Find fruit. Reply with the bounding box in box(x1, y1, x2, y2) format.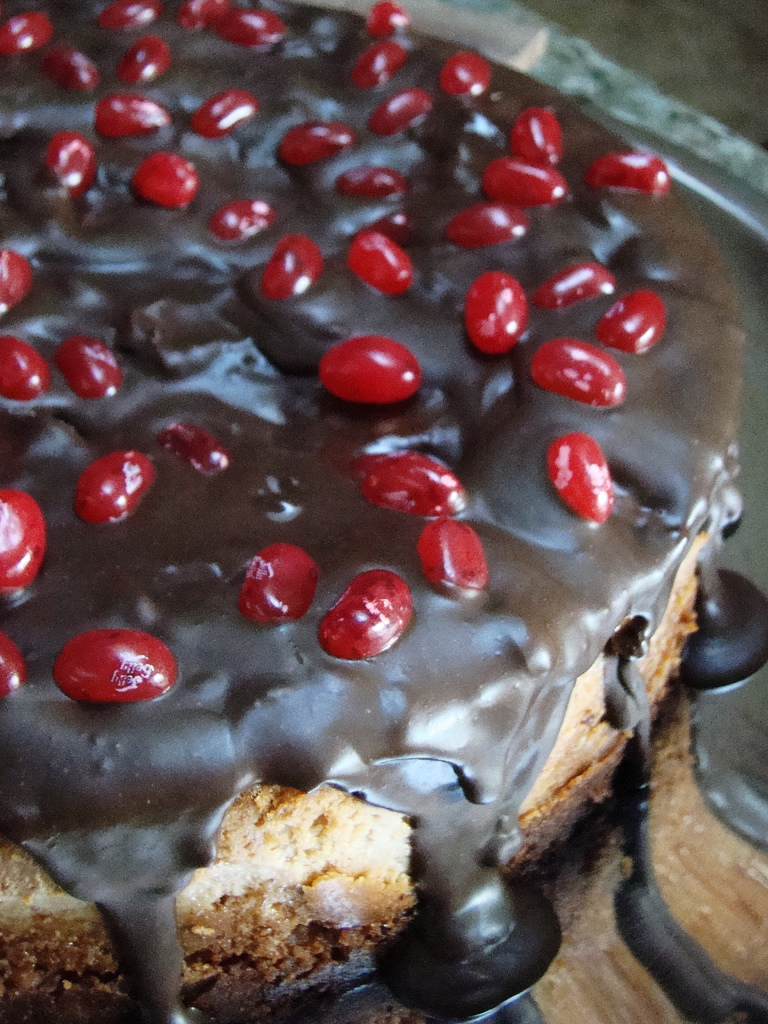
box(339, 234, 422, 297).
